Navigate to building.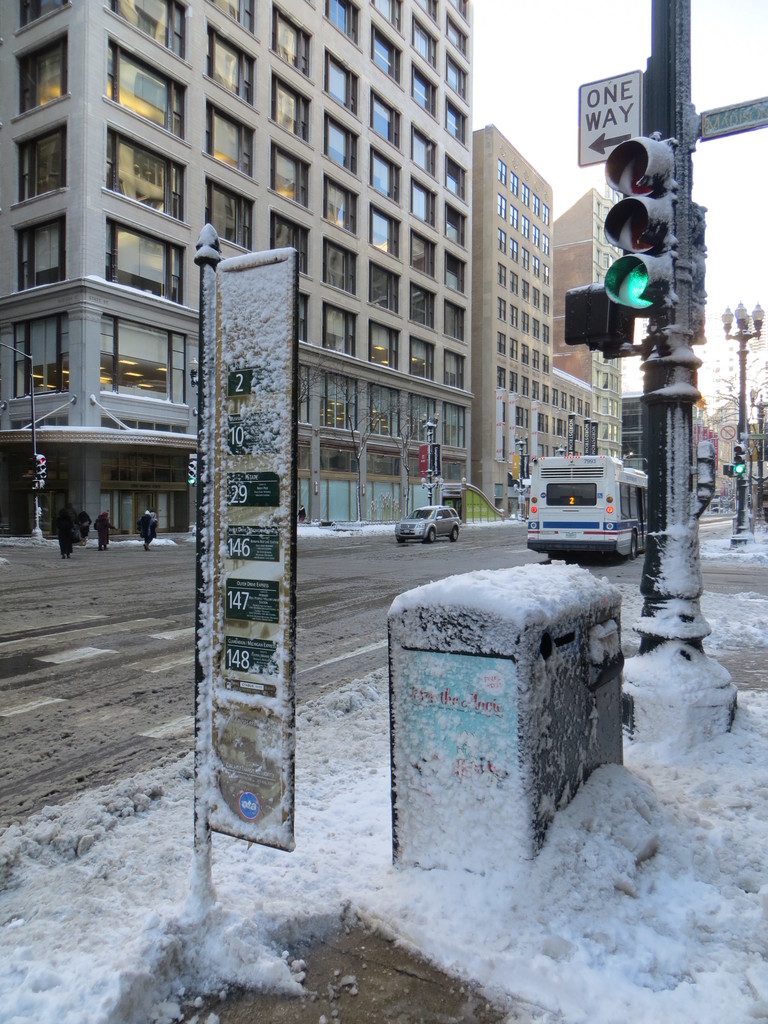
Navigation target: <region>0, 0, 472, 538</region>.
